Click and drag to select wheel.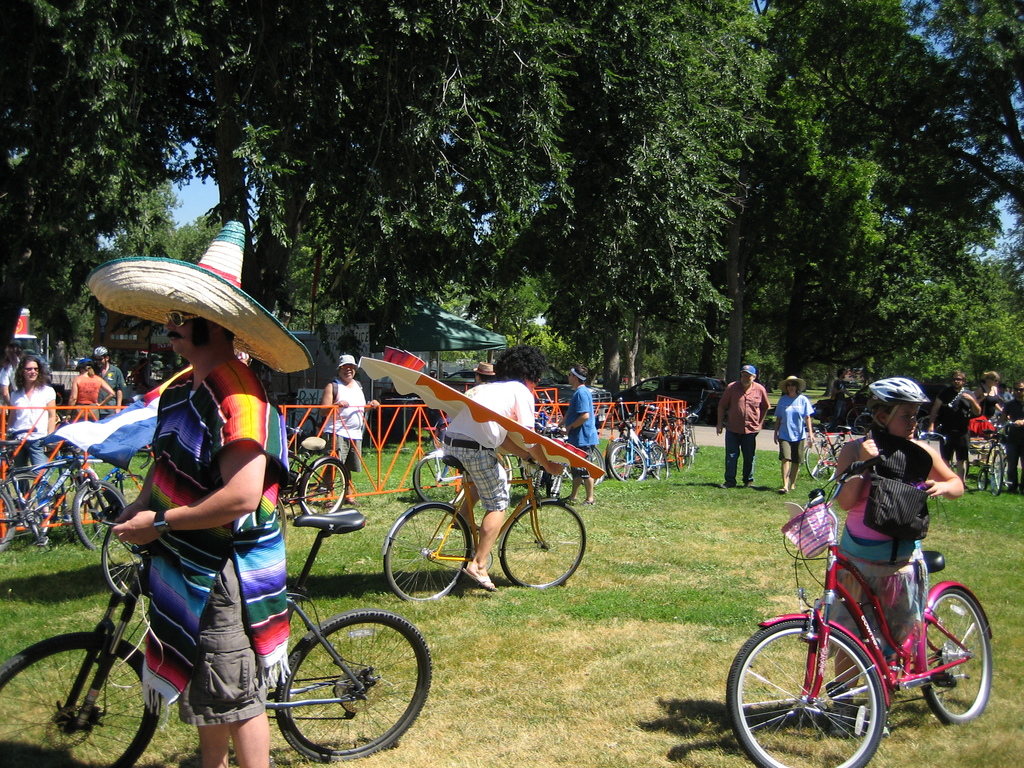
Selection: Rect(0, 488, 14, 552).
